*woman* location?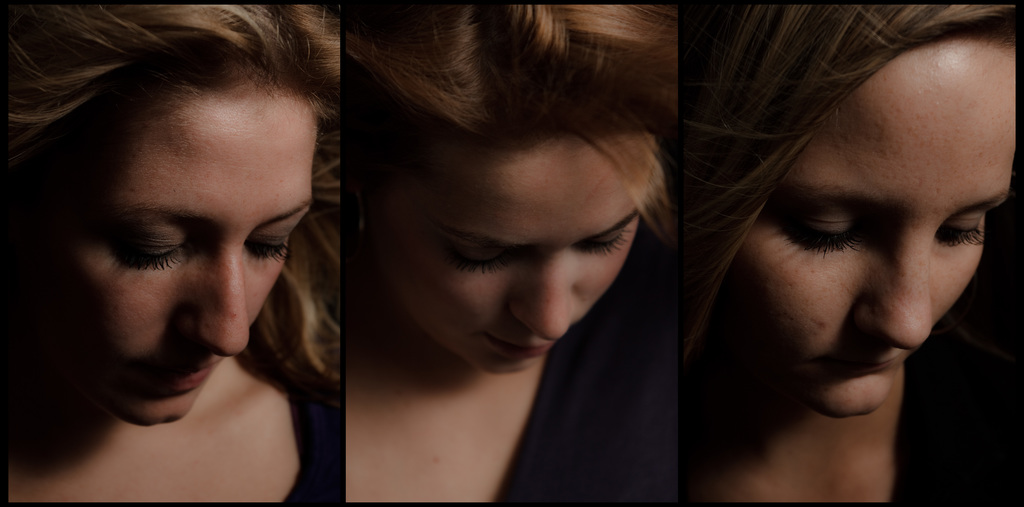
348/0/681/506
